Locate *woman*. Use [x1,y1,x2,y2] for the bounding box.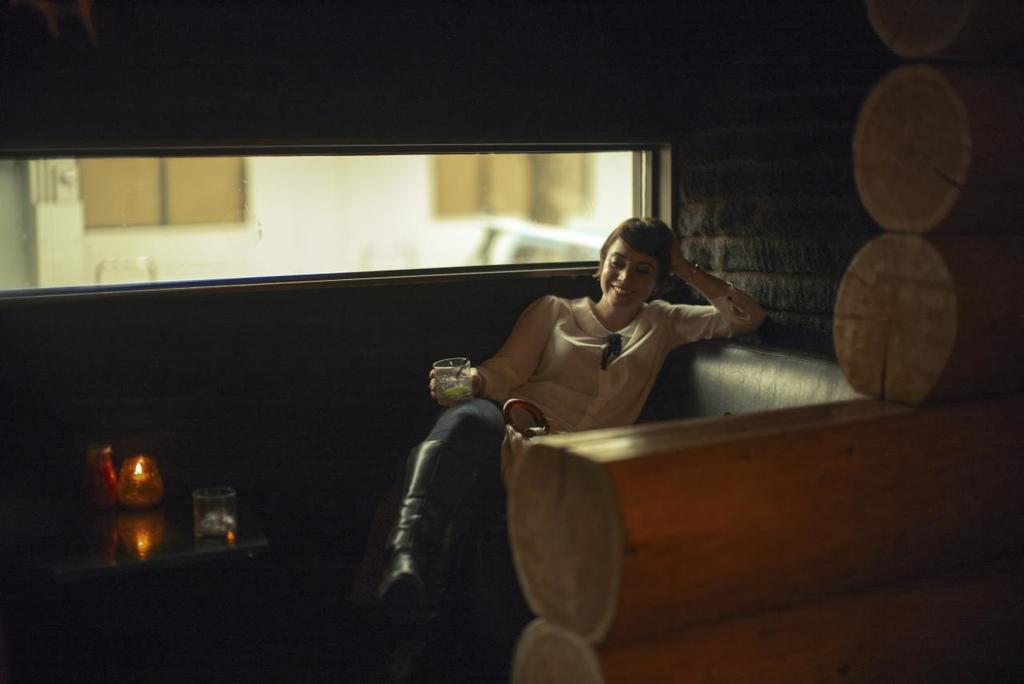
[469,220,748,484].
